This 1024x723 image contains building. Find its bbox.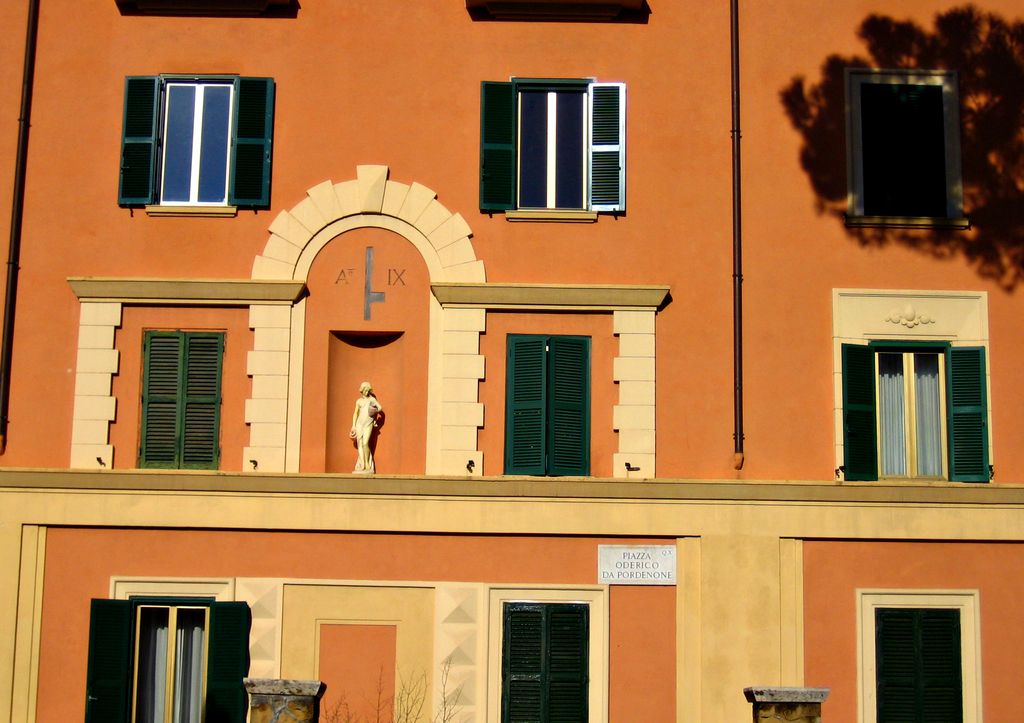
box(0, 0, 1023, 722).
